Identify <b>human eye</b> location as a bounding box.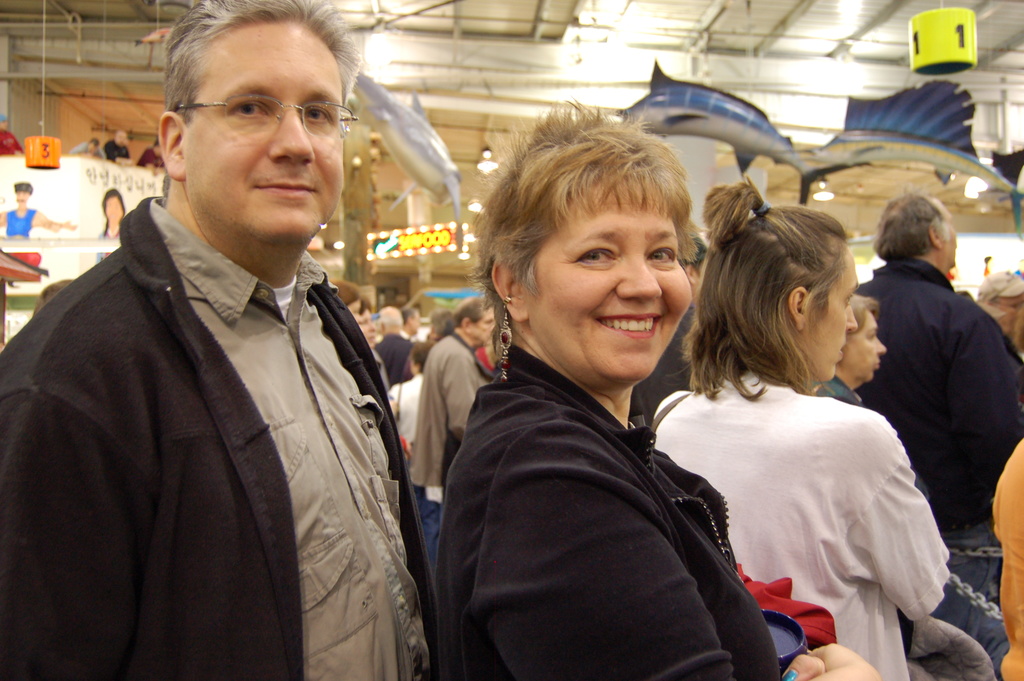
[572, 244, 618, 267].
